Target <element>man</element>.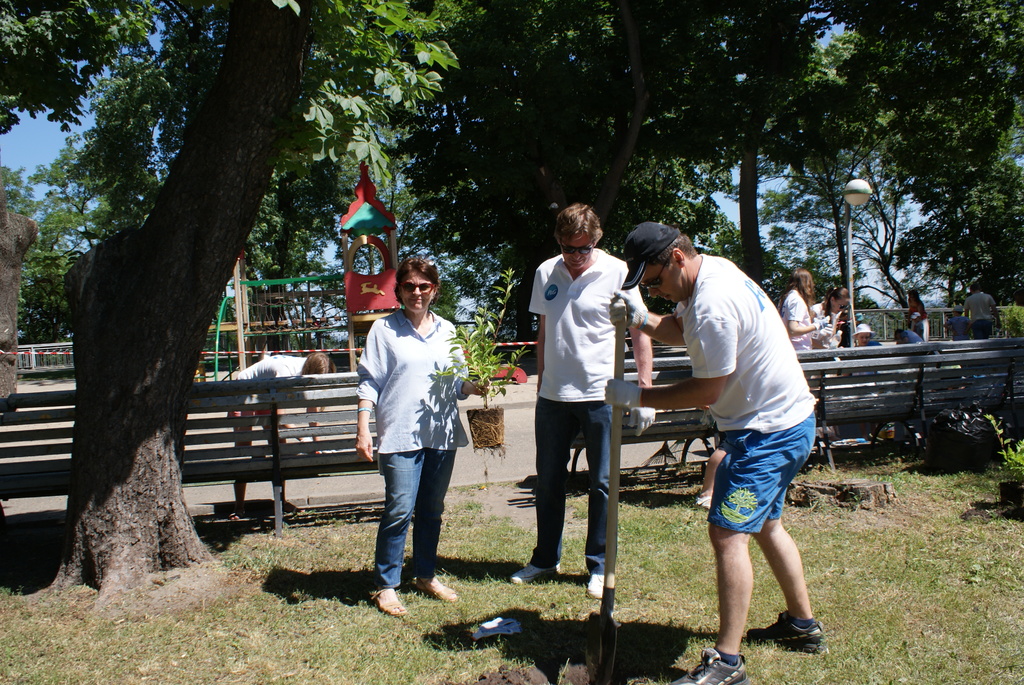
Target region: bbox=[509, 207, 655, 601].
